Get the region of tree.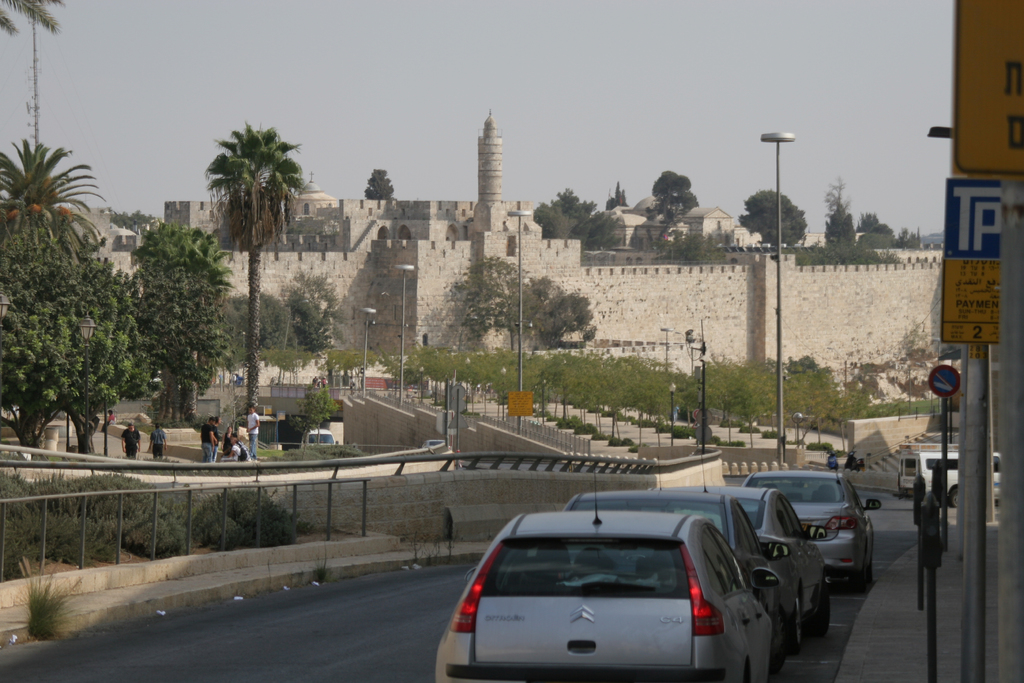
bbox=(0, 253, 157, 470).
